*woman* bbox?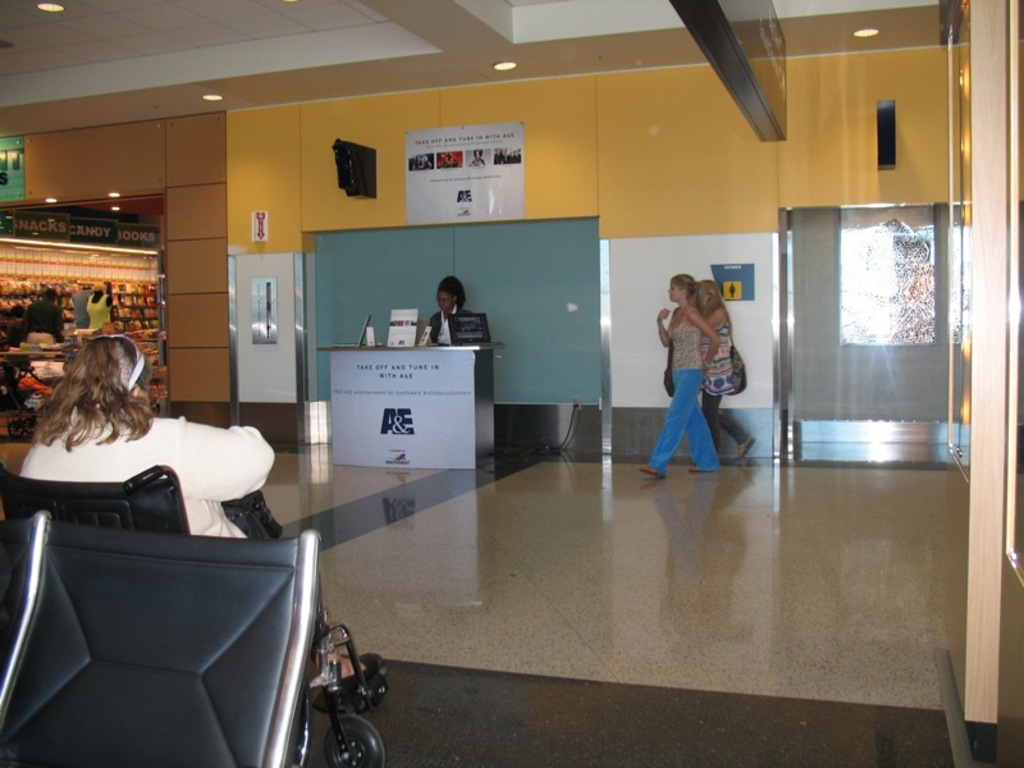
bbox(86, 292, 111, 333)
